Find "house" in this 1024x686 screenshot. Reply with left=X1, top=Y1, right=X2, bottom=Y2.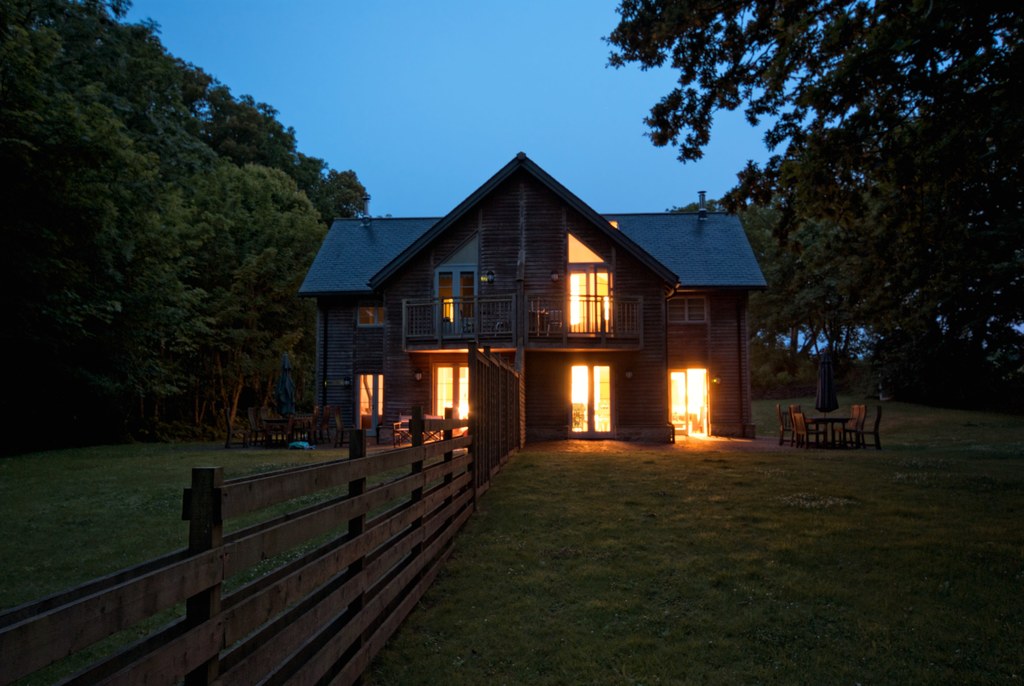
left=277, top=157, right=794, bottom=439.
